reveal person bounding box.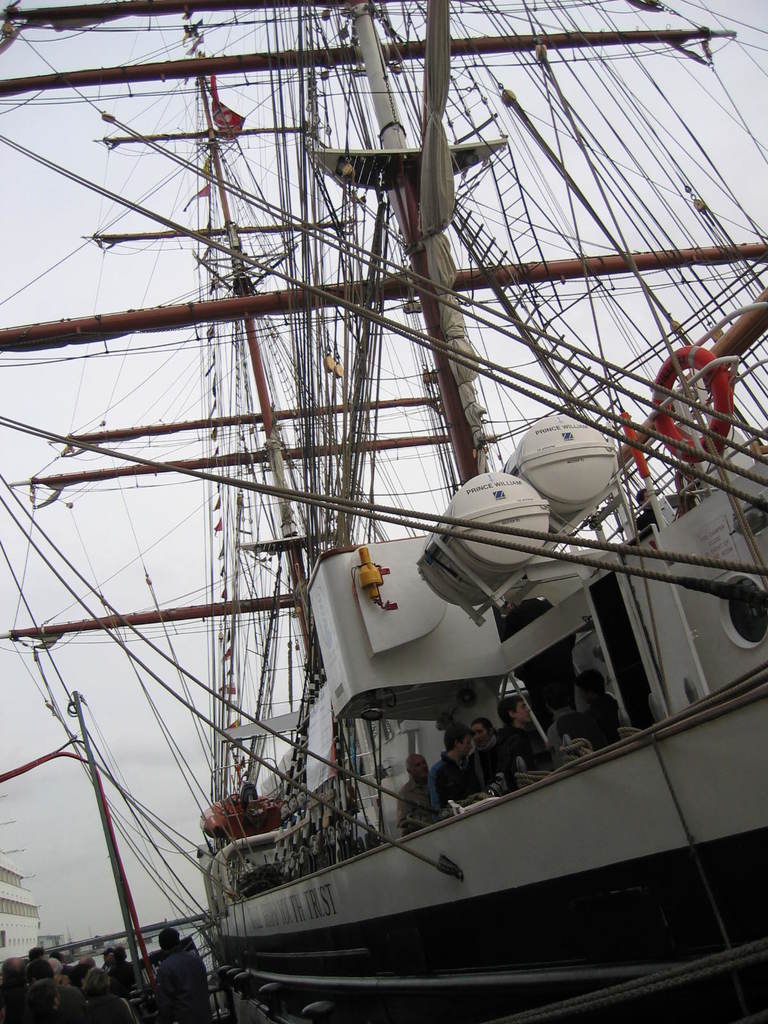
Revealed: detection(106, 946, 135, 998).
